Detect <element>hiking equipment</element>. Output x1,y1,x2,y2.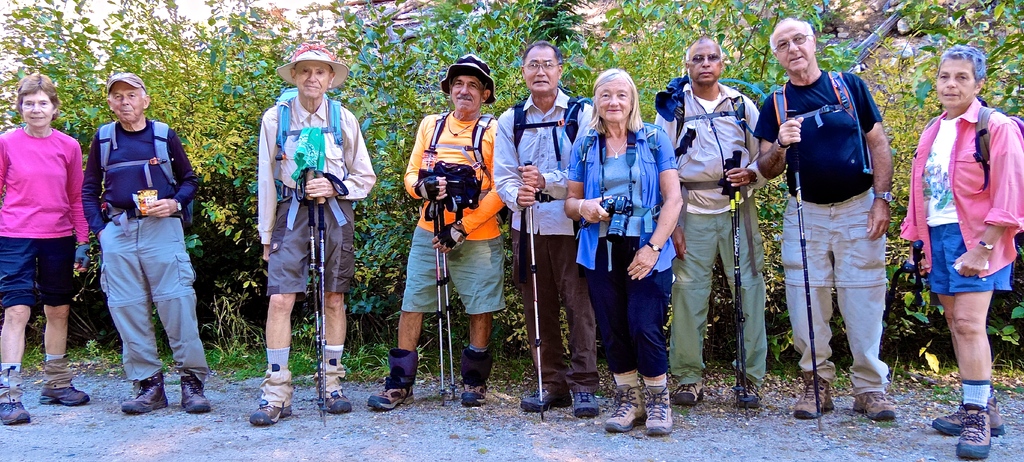
273,94,353,232.
